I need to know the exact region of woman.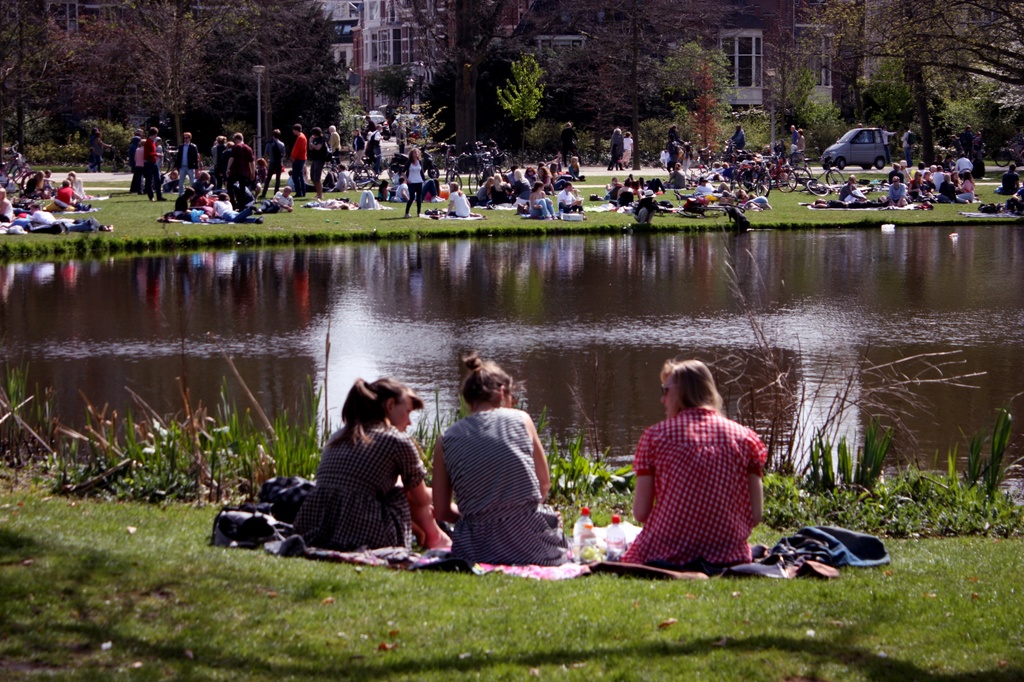
Region: pyautogui.locateOnScreen(475, 178, 488, 211).
